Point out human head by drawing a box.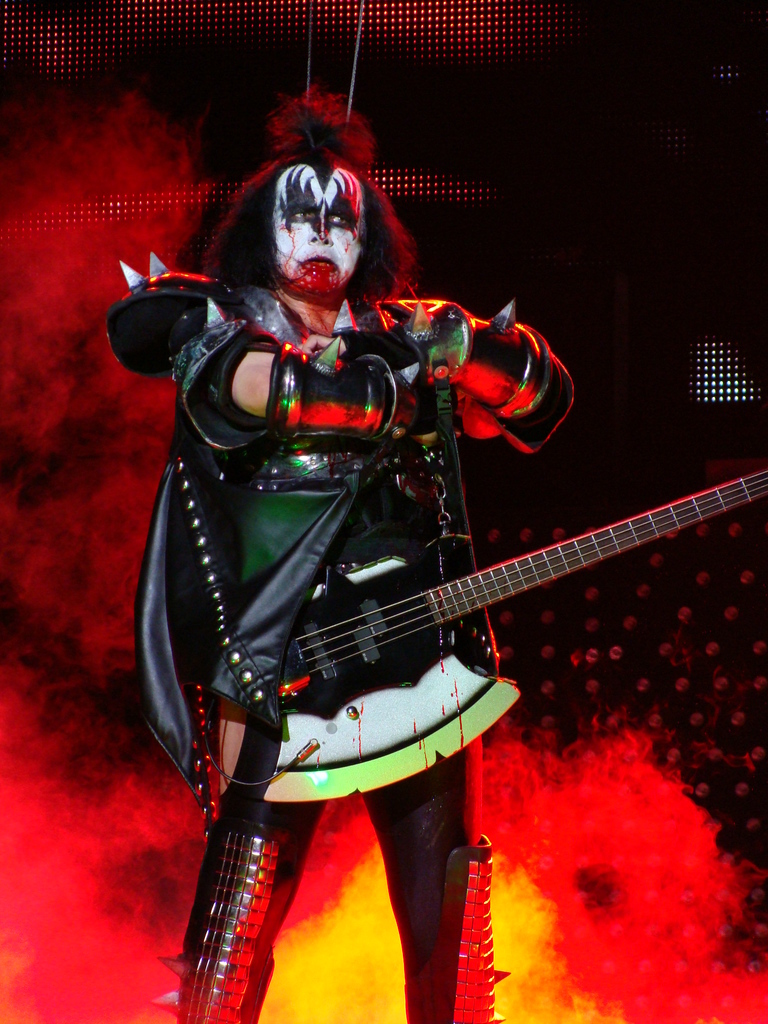
detection(227, 127, 393, 292).
